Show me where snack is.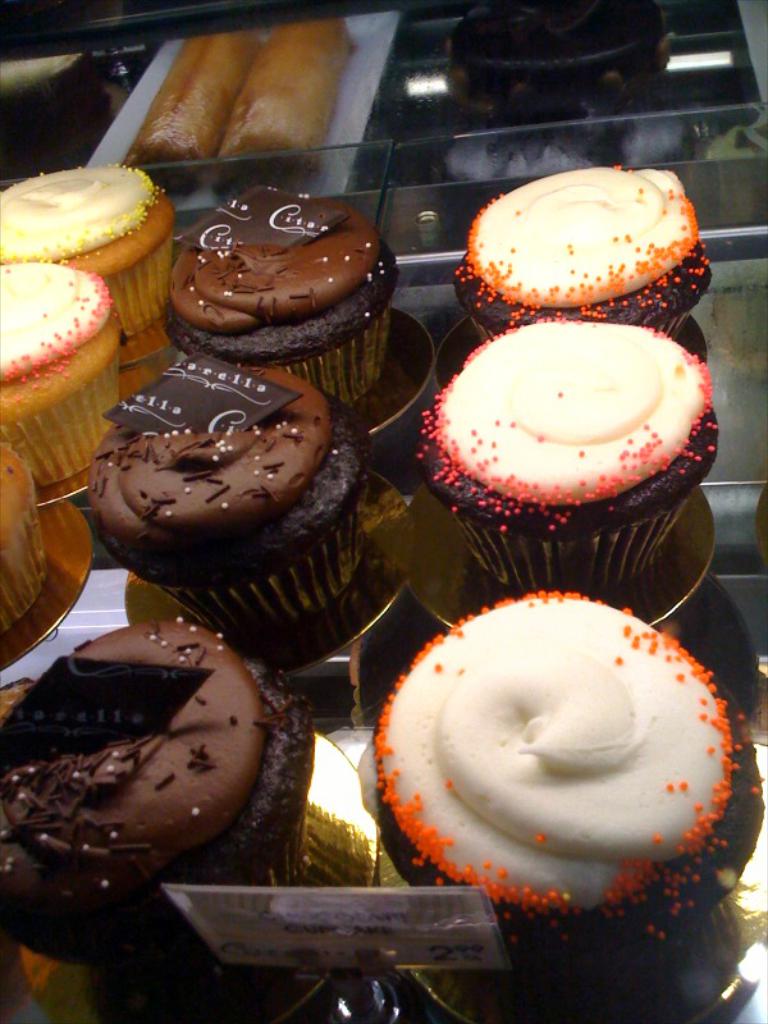
snack is at detection(448, 160, 713, 326).
